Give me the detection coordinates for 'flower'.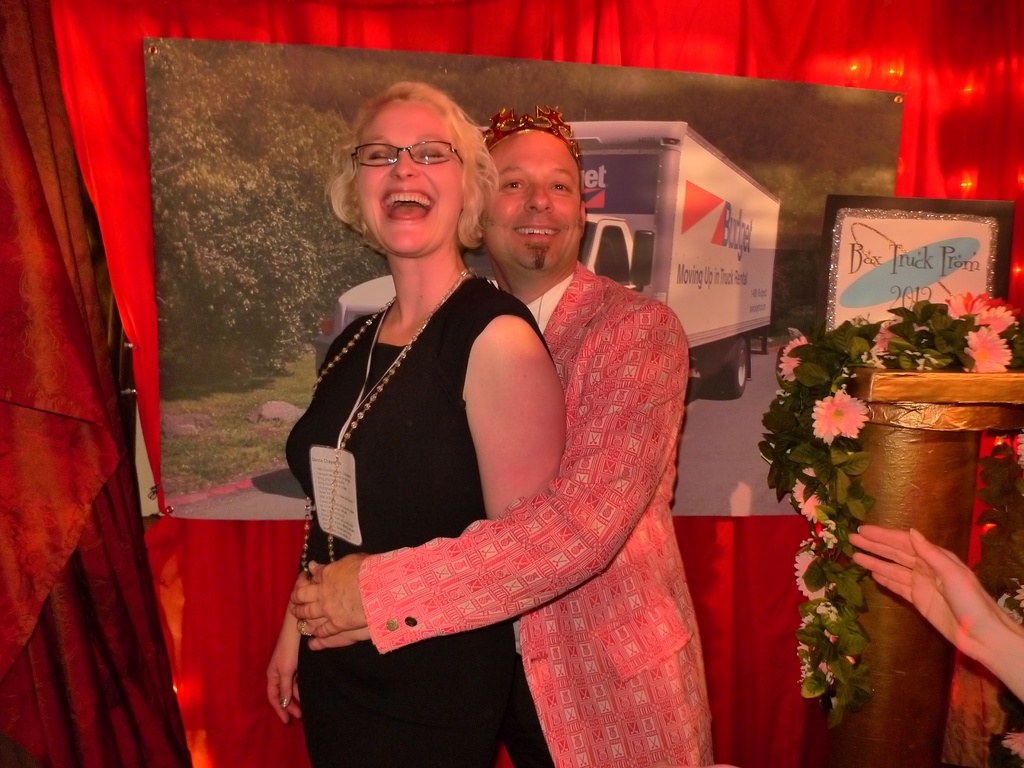
860, 319, 903, 369.
